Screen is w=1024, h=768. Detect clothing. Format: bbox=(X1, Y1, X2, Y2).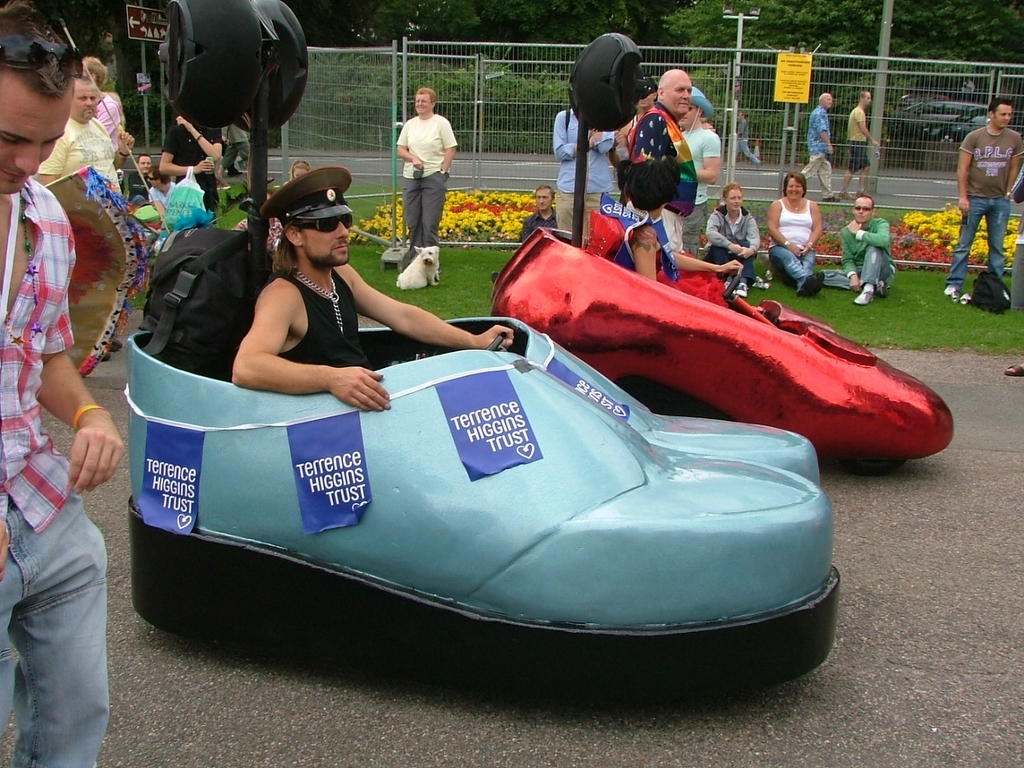
bbox=(148, 186, 175, 207).
